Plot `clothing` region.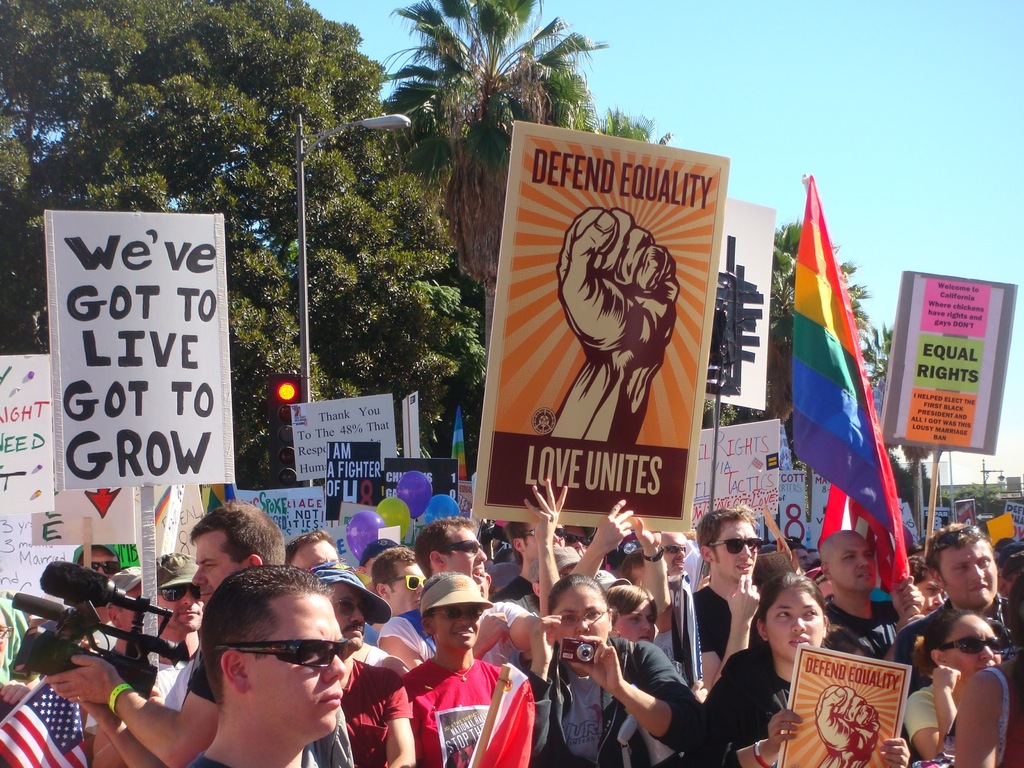
Plotted at box(870, 612, 1023, 668).
